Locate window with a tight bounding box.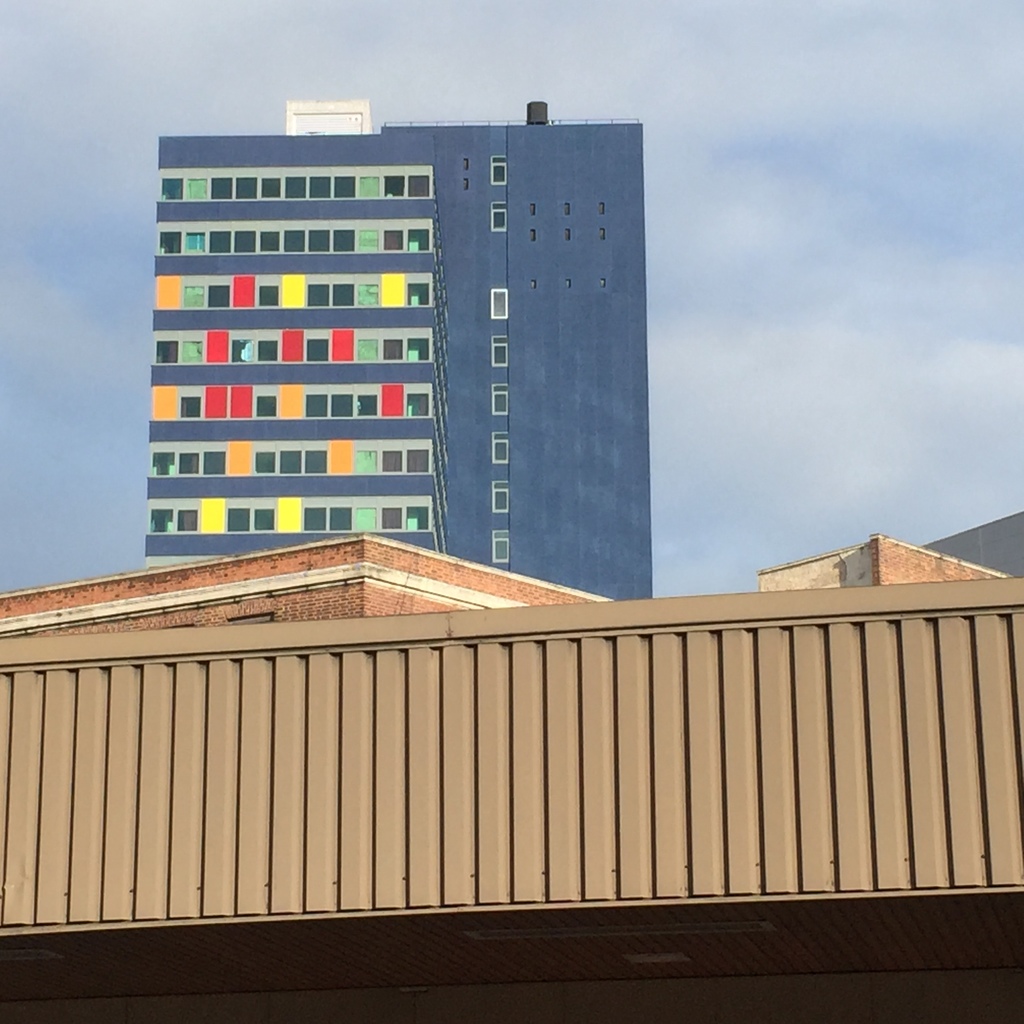
(492, 288, 511, 317).
